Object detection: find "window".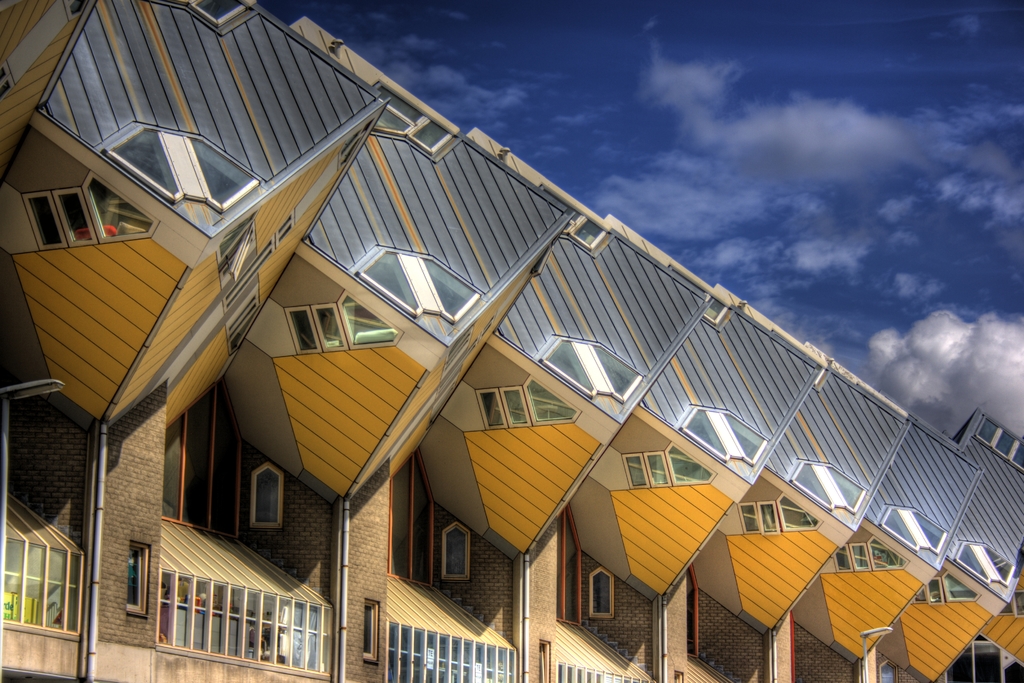
(593,567,617,620).
